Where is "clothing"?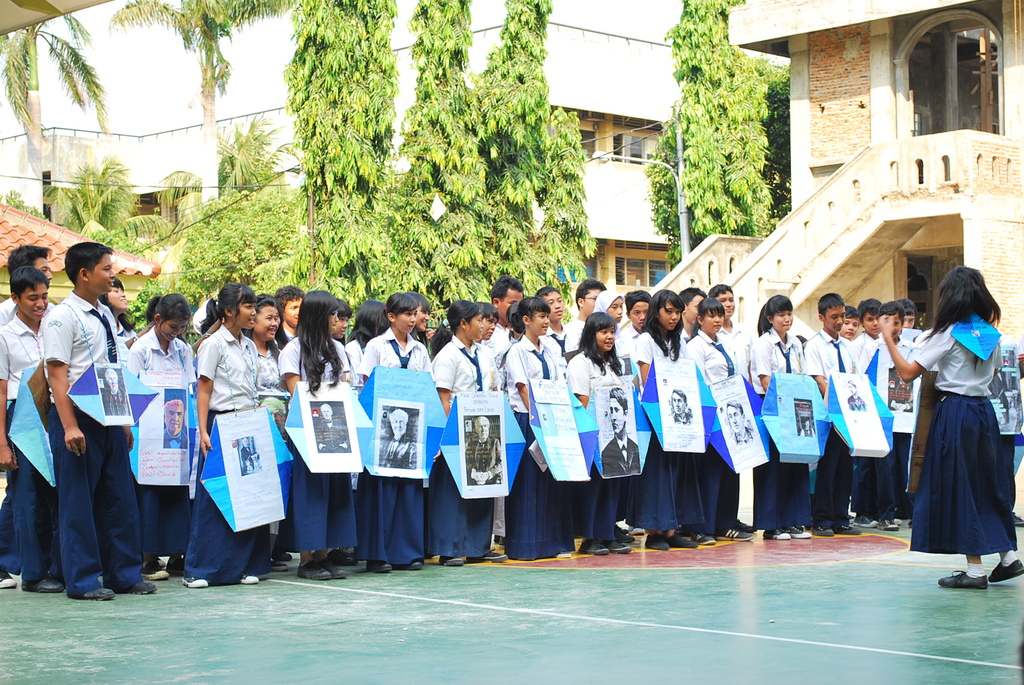
<region>127, 332, 193, 411</region>.
